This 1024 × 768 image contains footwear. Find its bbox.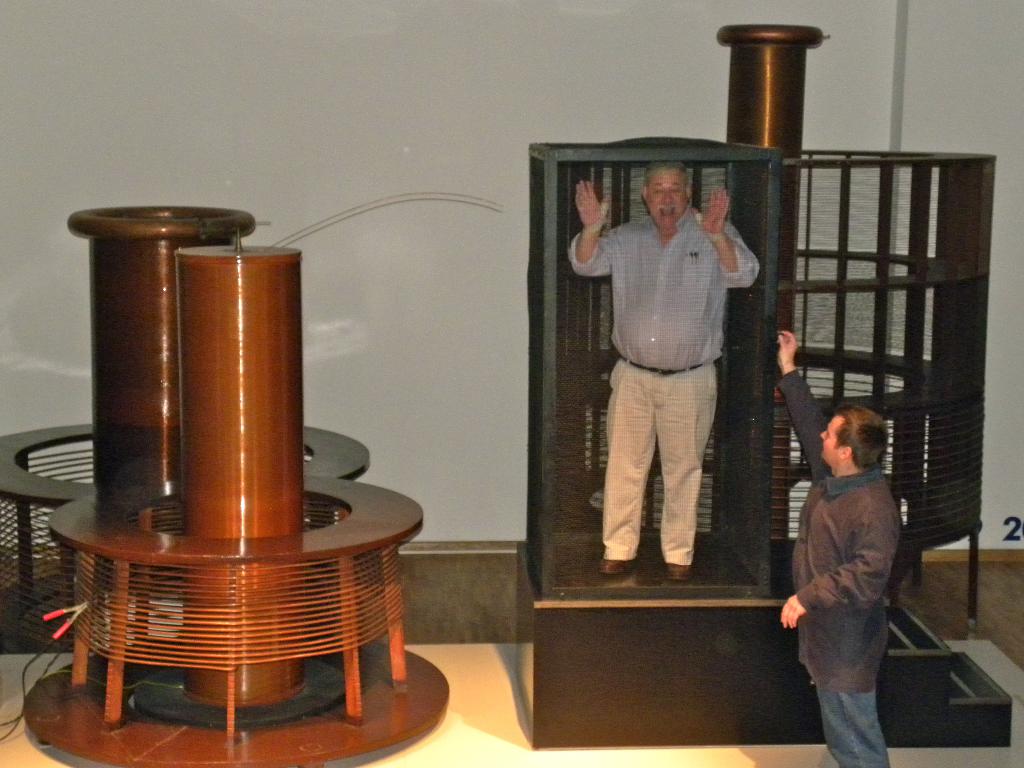
[left=663, top=557, right=691, bottom=579].
